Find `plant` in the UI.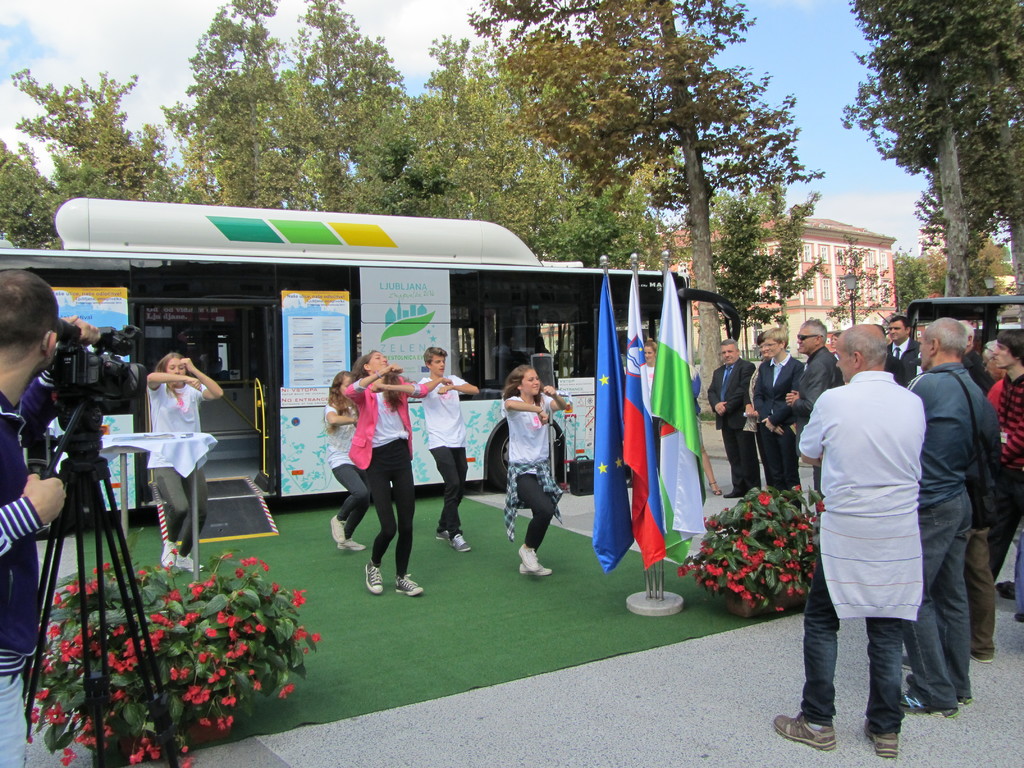
UI element at left=683, top=469, right=845, bottom=615.
